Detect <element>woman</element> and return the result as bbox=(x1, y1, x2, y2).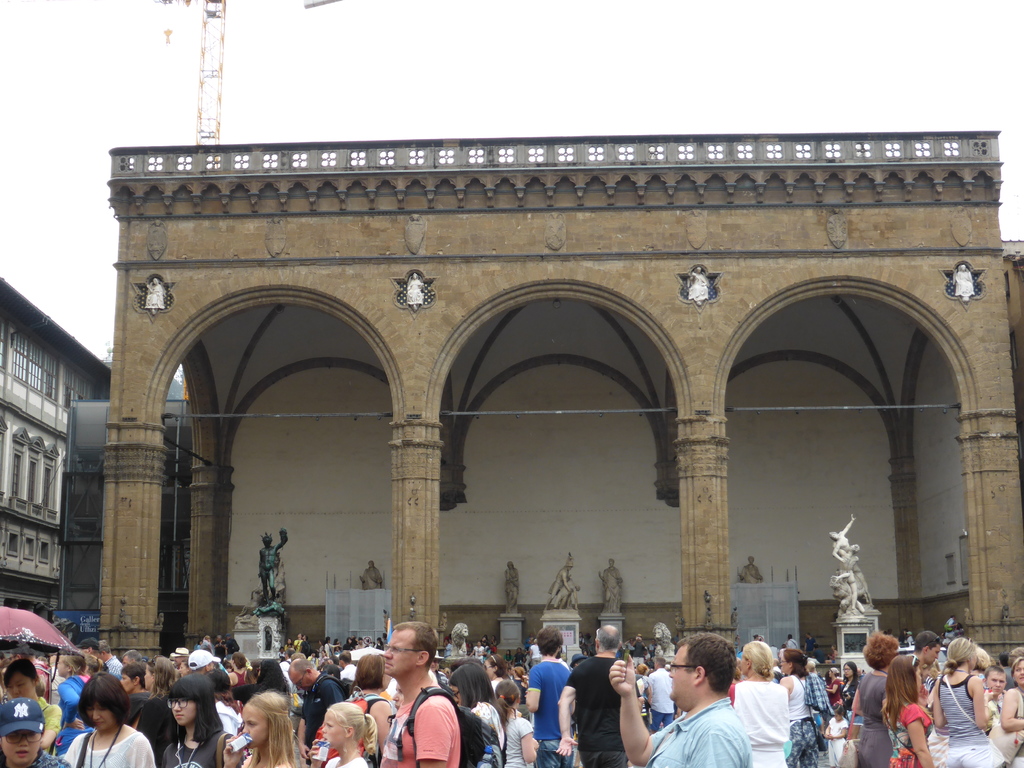
bbox=(388, 682, 408, 712).
